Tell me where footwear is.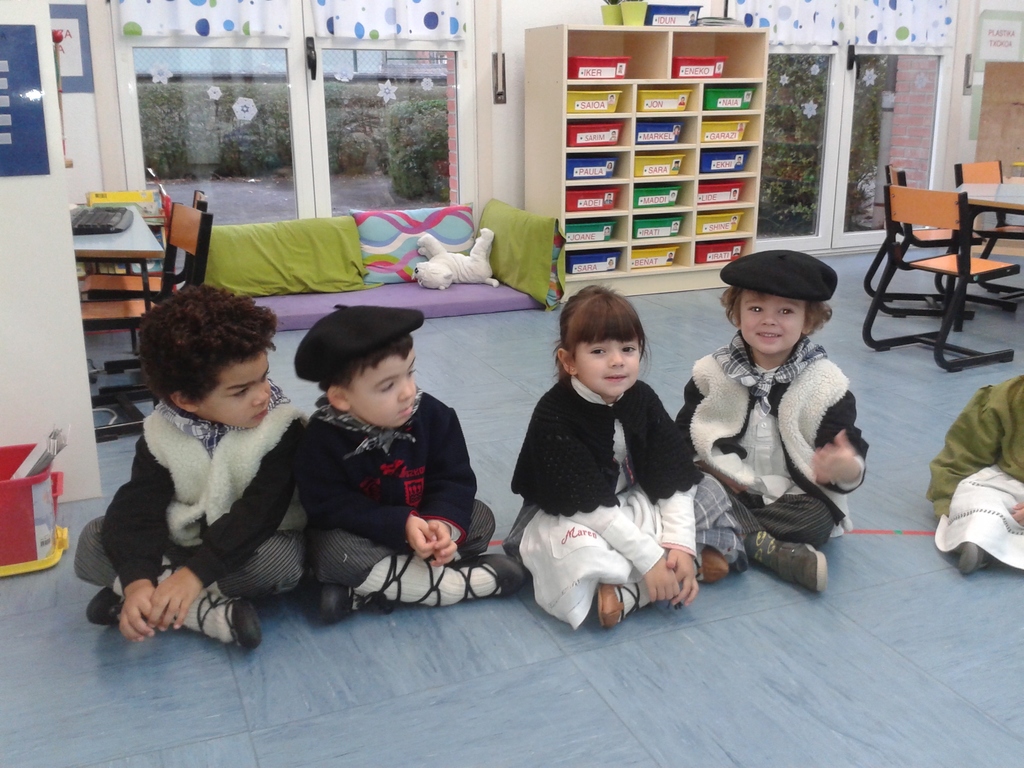
footwear is at 314/580/369/619.
